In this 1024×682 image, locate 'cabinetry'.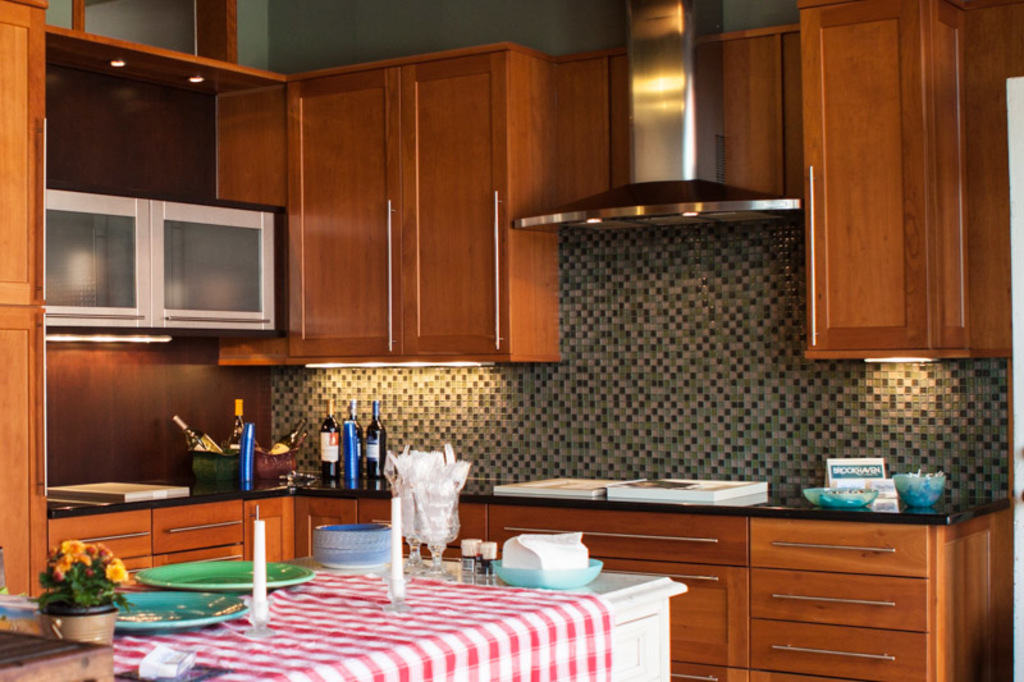
Bounding box: [left=215, top=51, right=566, bottom=372].
